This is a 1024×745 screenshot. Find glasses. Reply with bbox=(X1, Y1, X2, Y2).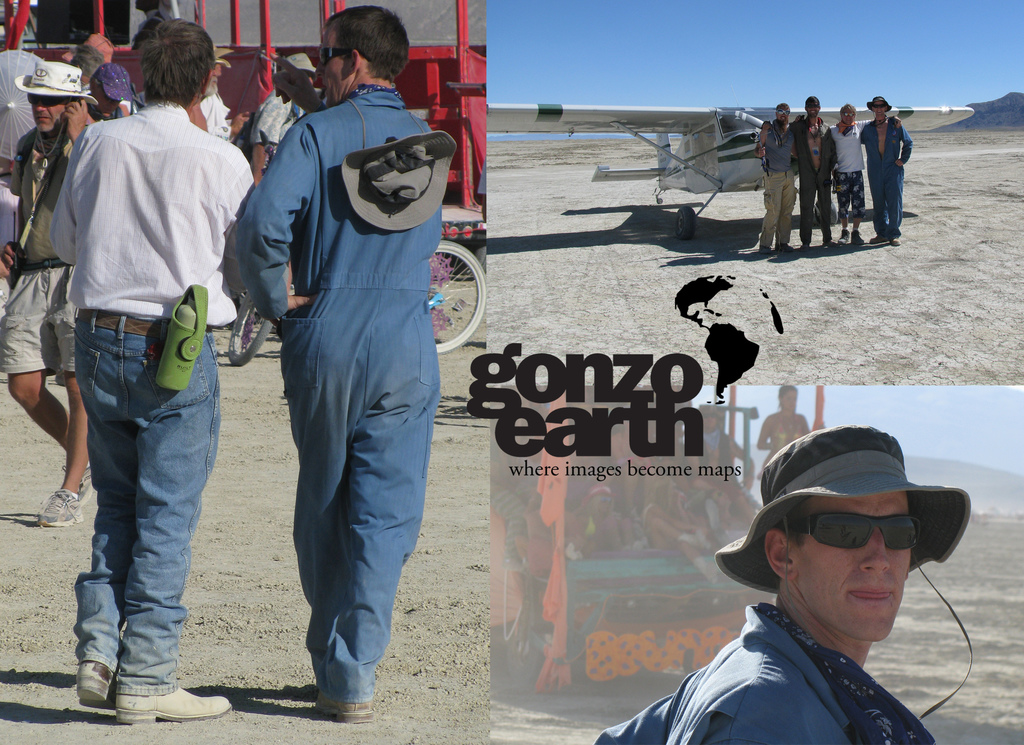
bbox=(806, 102, 816, 109).
